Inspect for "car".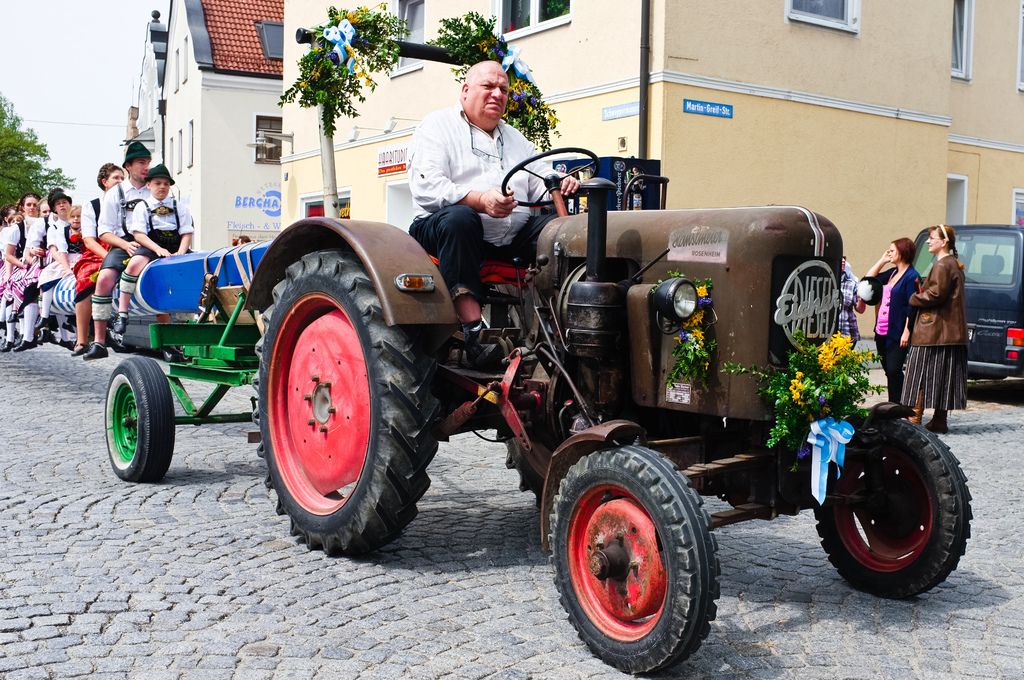
Inspection: bbox=(869, 231, 1023, 400).
